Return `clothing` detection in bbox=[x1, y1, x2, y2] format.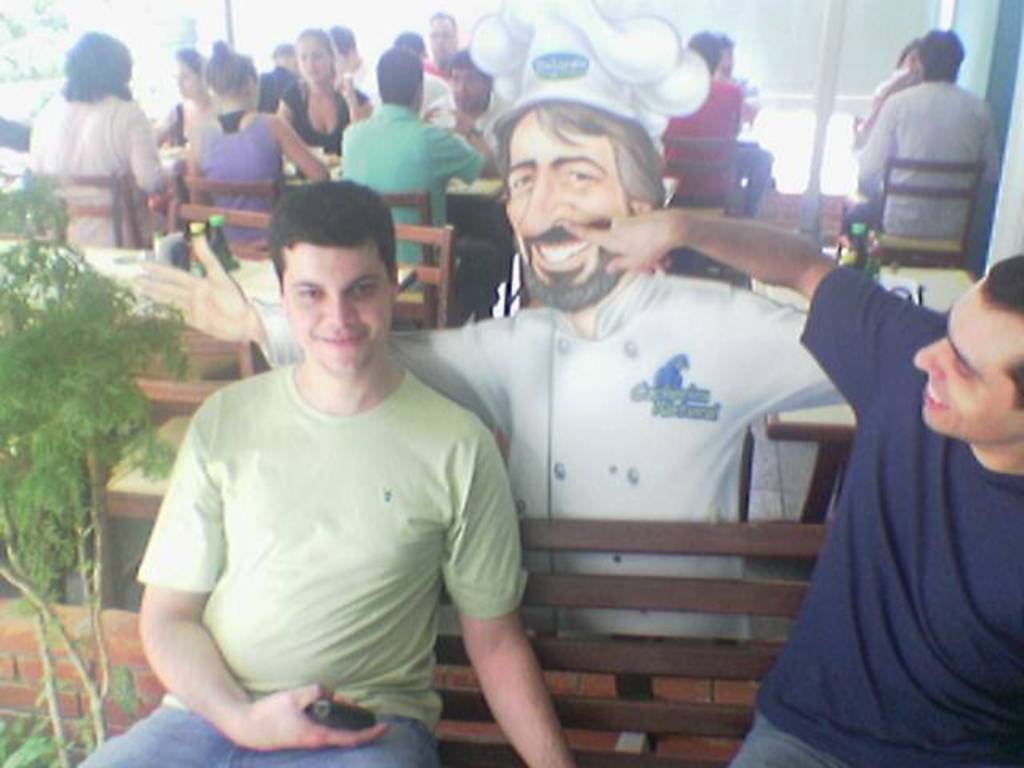
bbox=[424, 91, 517, 163].
